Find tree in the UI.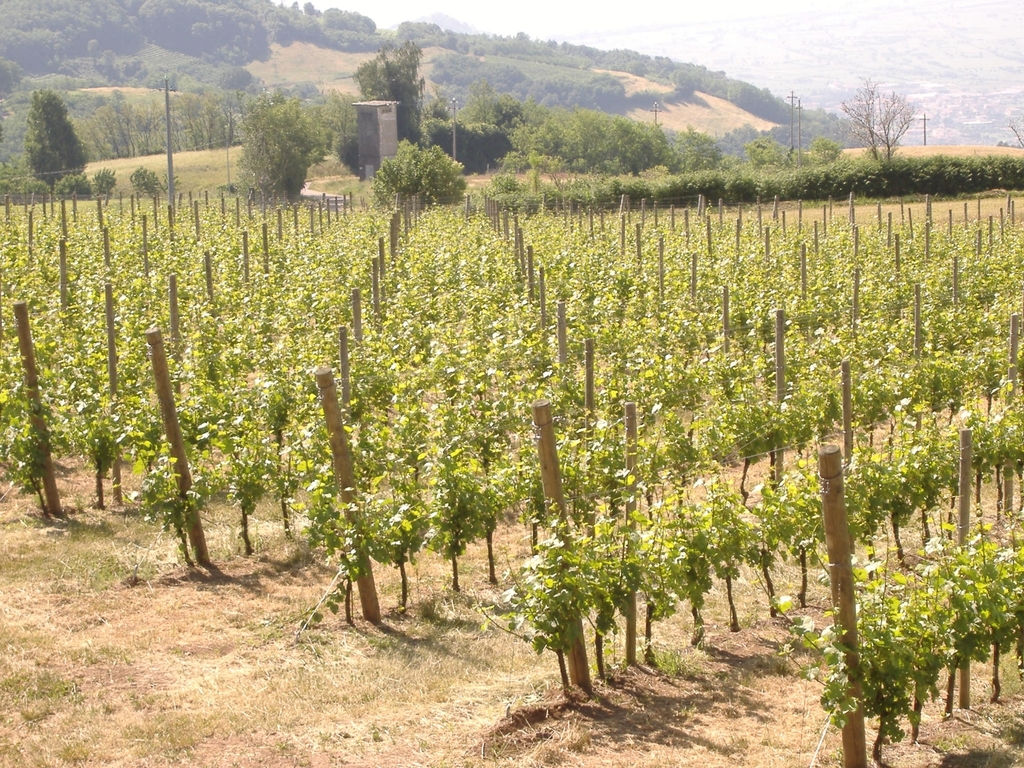
UI element at rect(839, 73, 880, 156).
